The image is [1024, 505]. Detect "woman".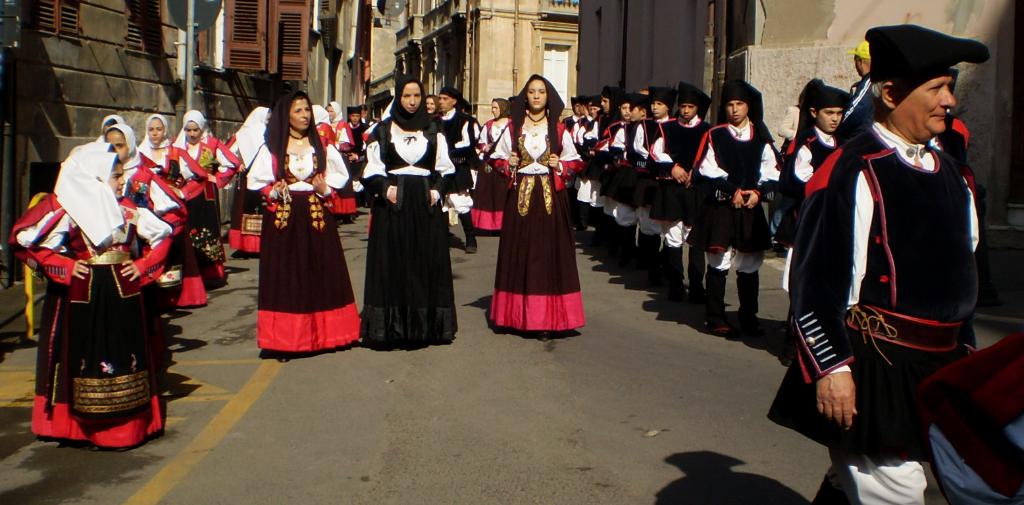
Detection: x1=173 y1=108 x2=243 y2=235.
